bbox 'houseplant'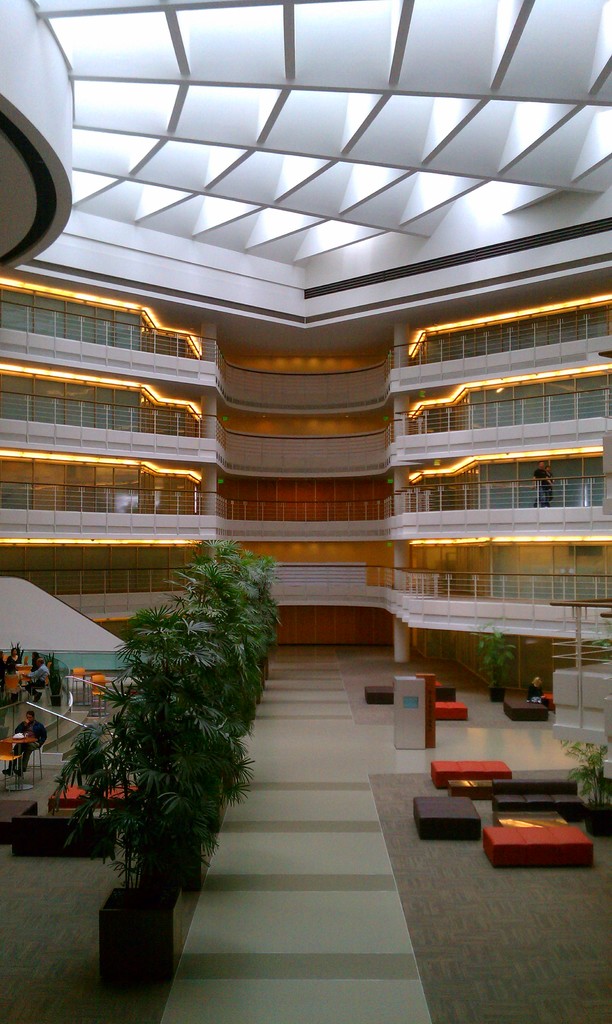
(x1=568, y1=739, x2=611, y2=838)
